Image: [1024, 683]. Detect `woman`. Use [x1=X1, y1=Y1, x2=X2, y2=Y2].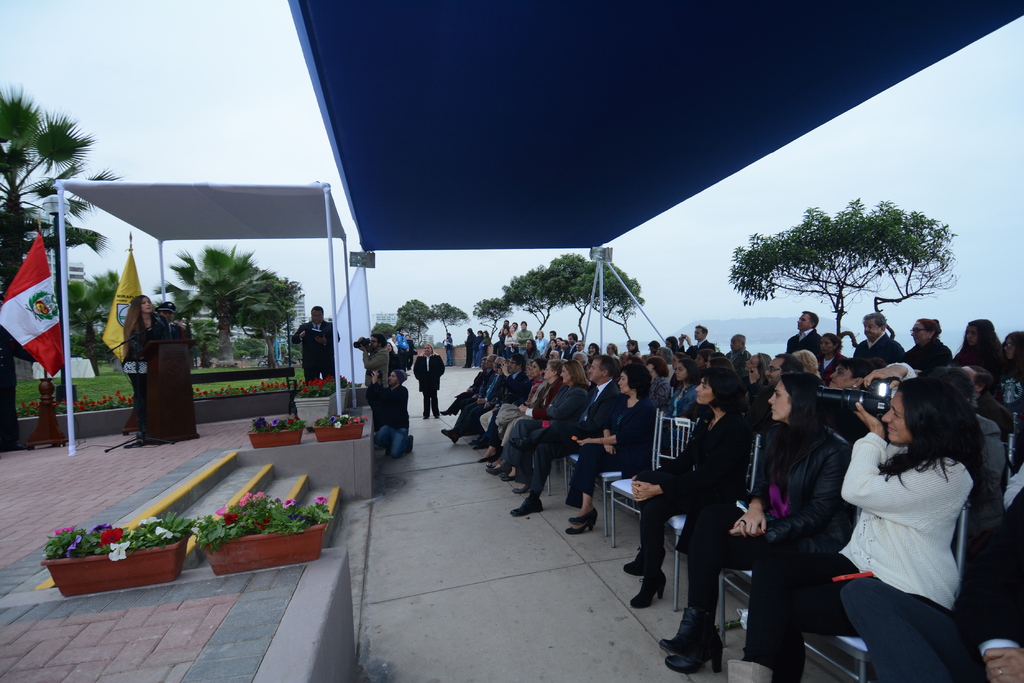
[x1=622, y1=341, x2=648, y2=357].
